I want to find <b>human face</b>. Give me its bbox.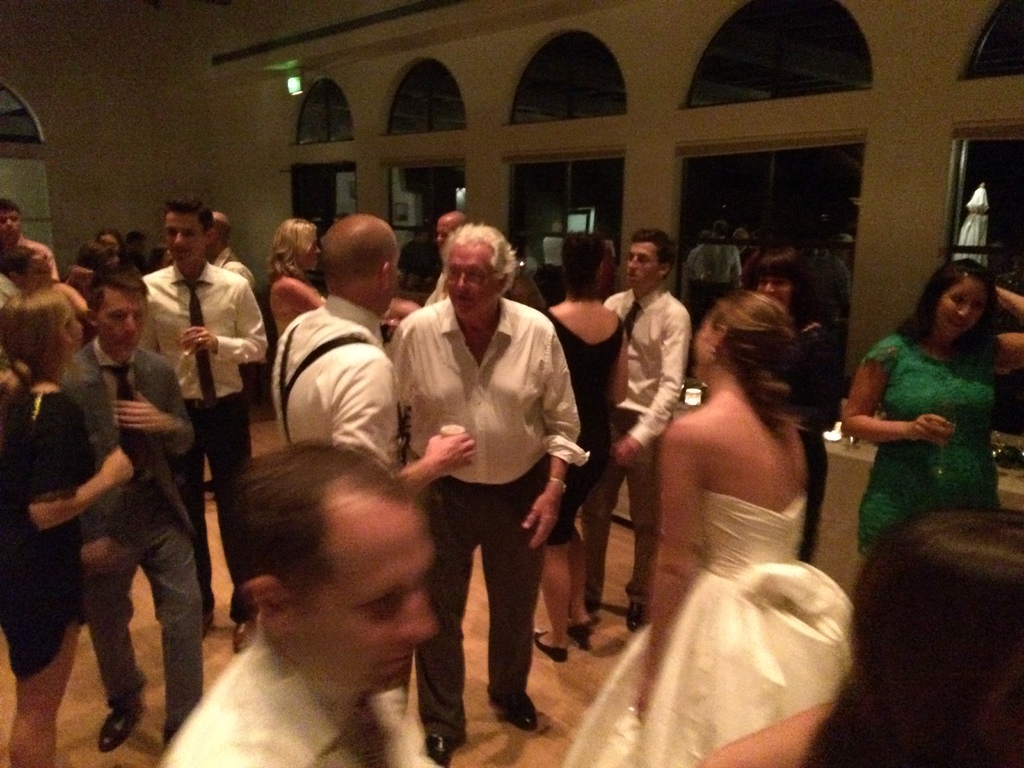
box=[939, 279, 989, 336].
